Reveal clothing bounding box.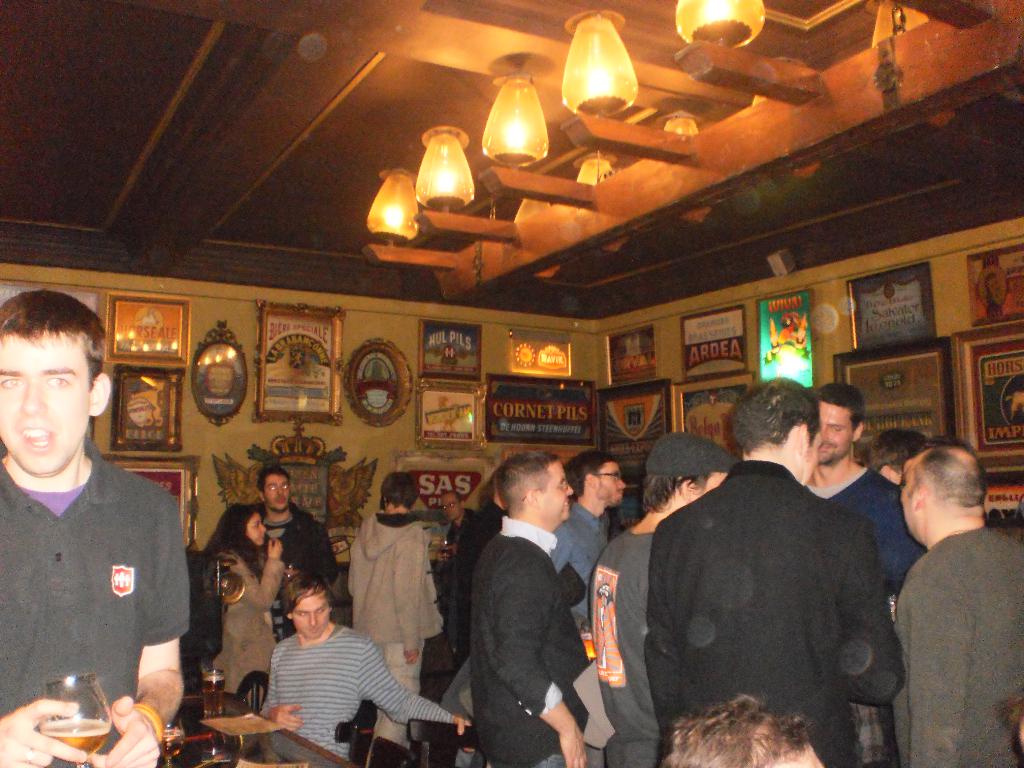
Revealed: crop(344, 511, 441, 696).
